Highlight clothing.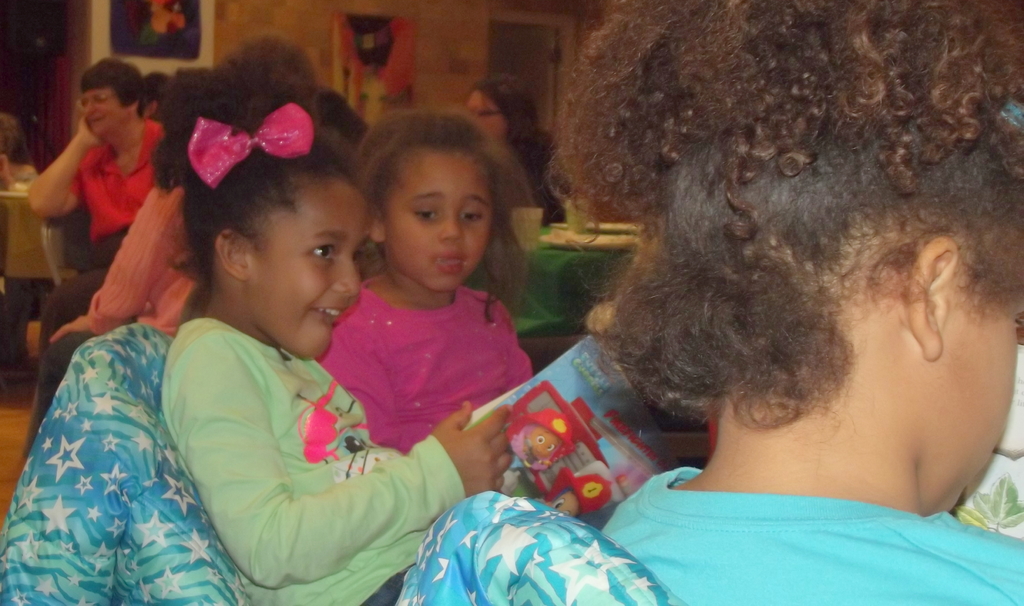
Highlighted region: <bbox>515, 133, 566, 221</bbox>.
